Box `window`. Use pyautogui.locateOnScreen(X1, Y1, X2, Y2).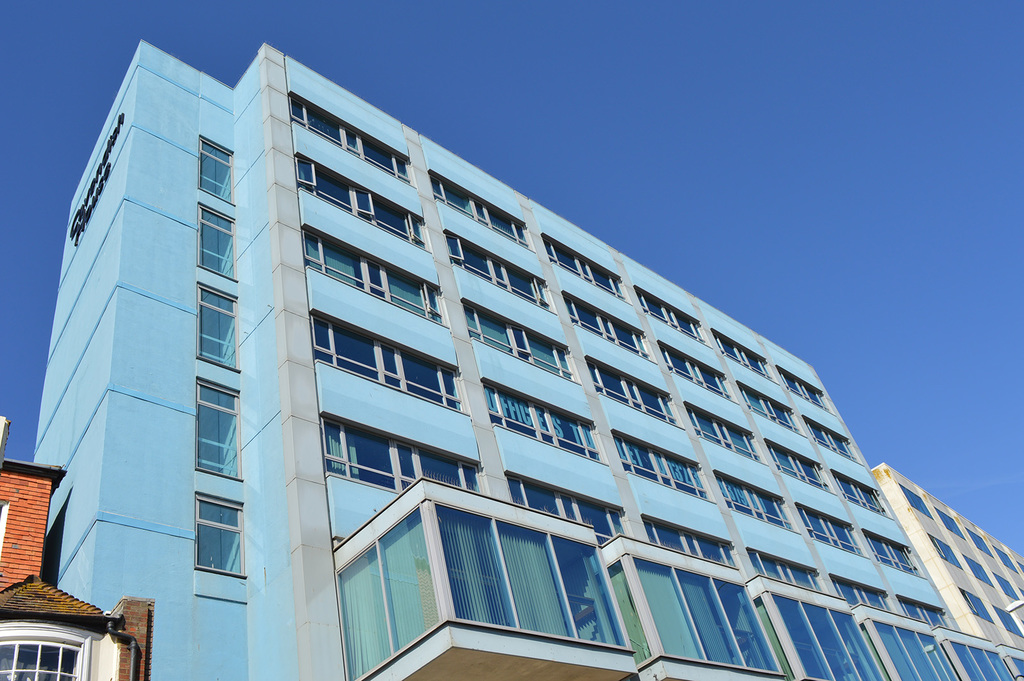
pyautogui.locateOnScreen(1018, 586, 1023, 596).
